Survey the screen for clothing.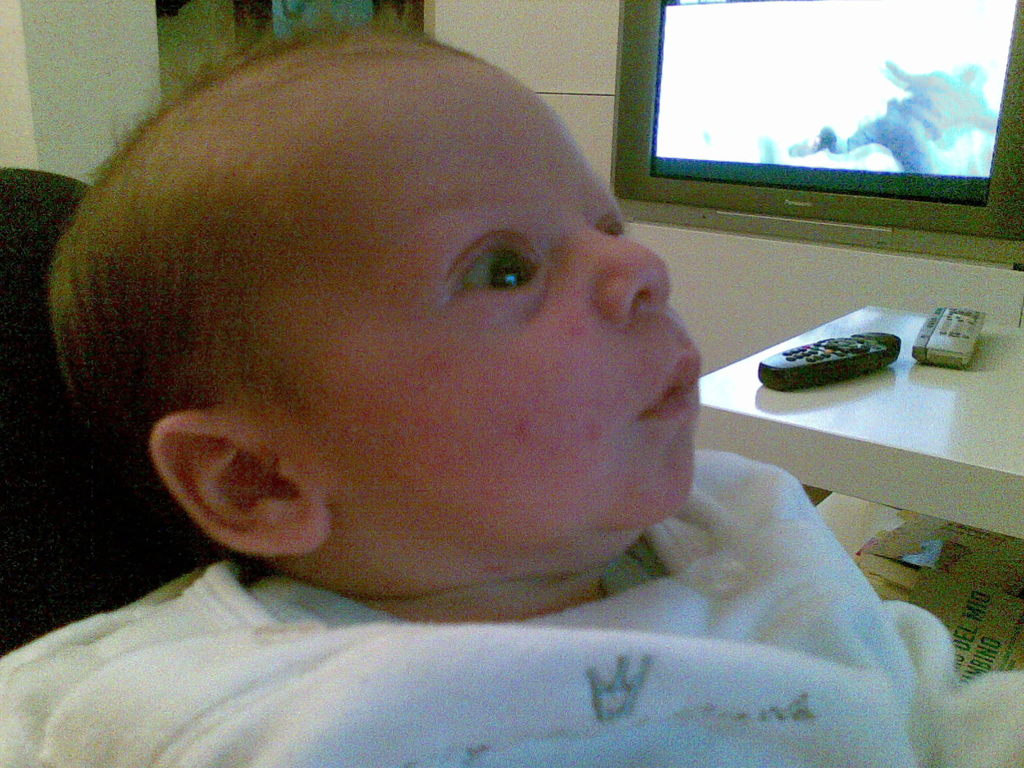
Survey found: 47:504:948:726.
